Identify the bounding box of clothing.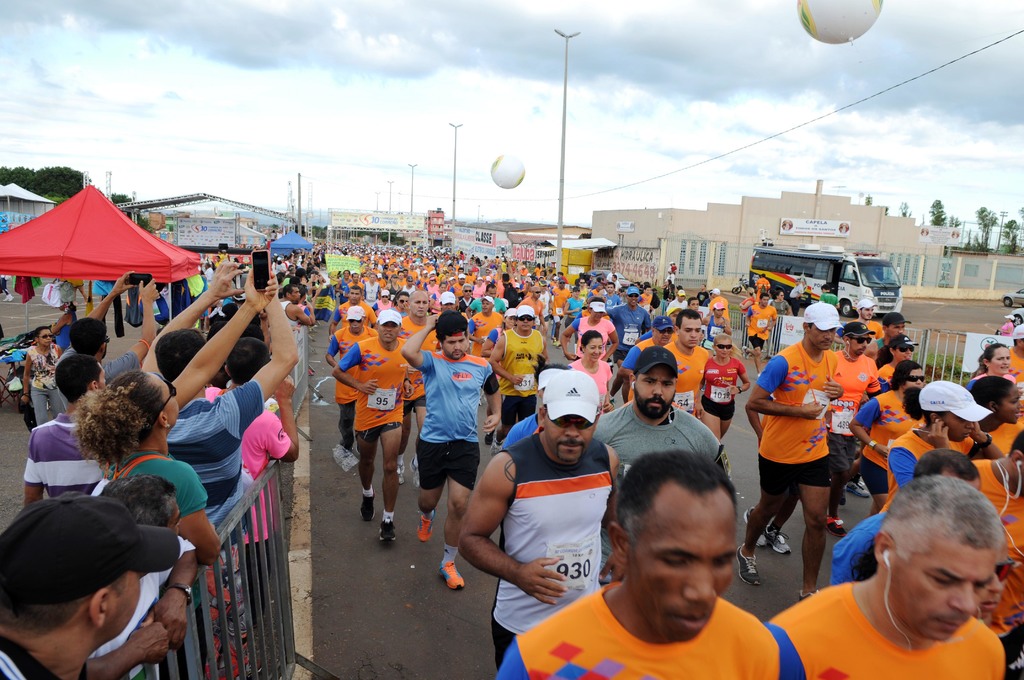
left=784, top=533, right=988, bottom=668.
